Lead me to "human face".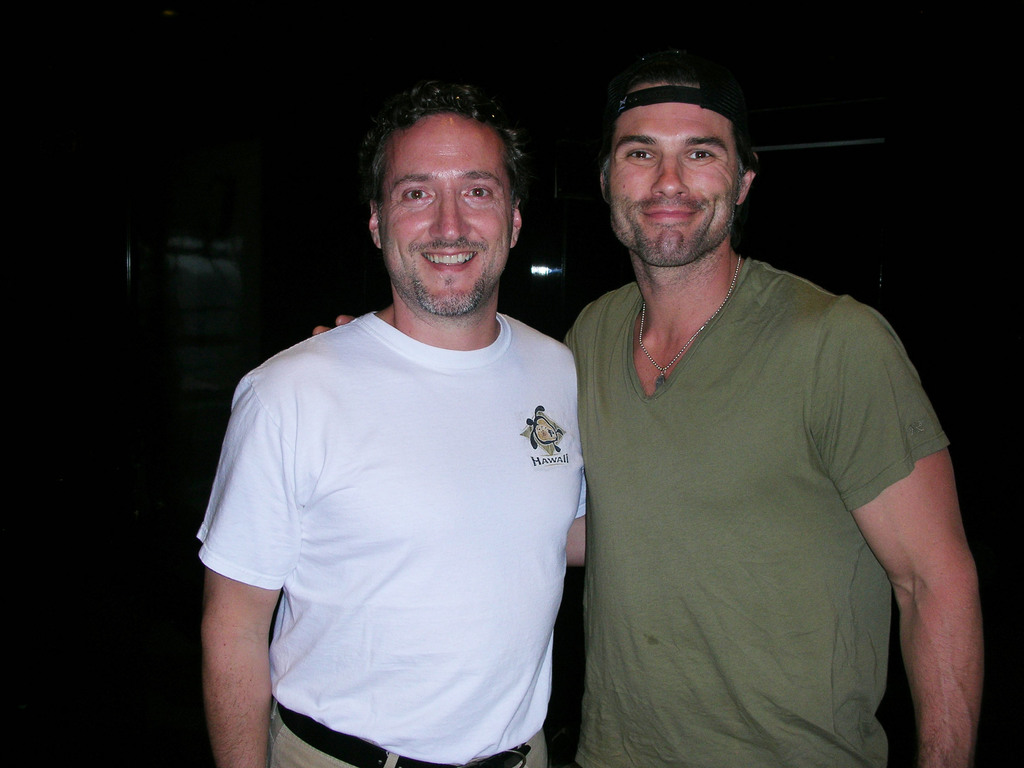
Lead to bbox=(598, 86, 748, 266).
